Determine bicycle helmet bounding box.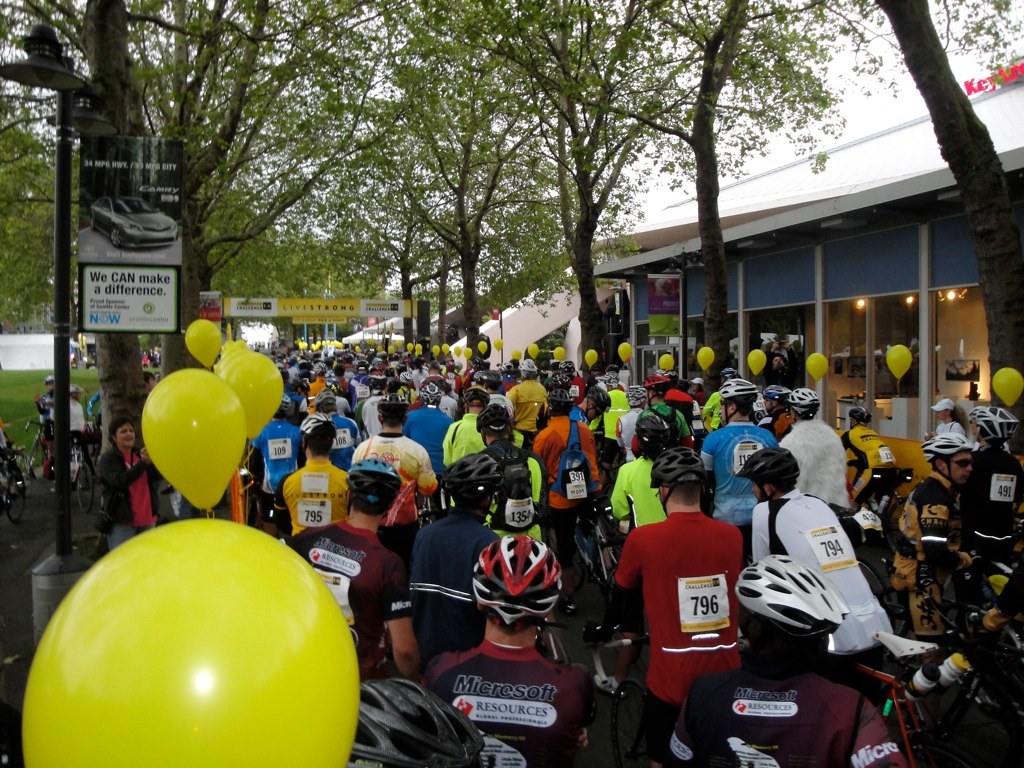
Determined: 585,385,614,408.
